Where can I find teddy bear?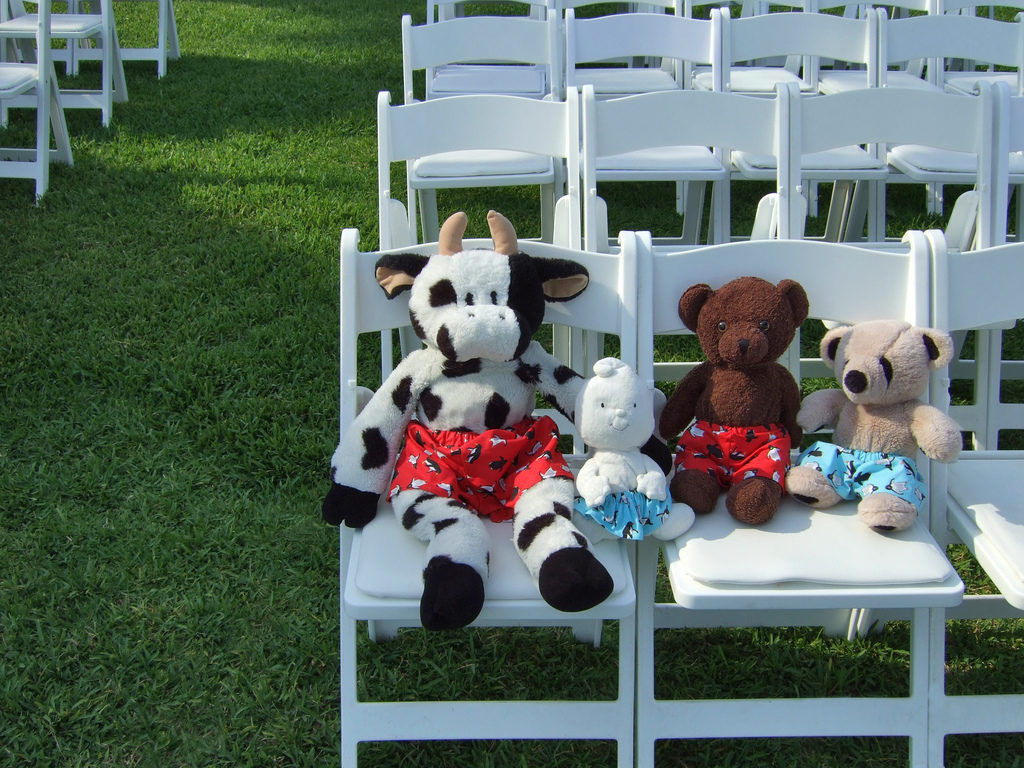
You can find it at 657:276:810:526.
